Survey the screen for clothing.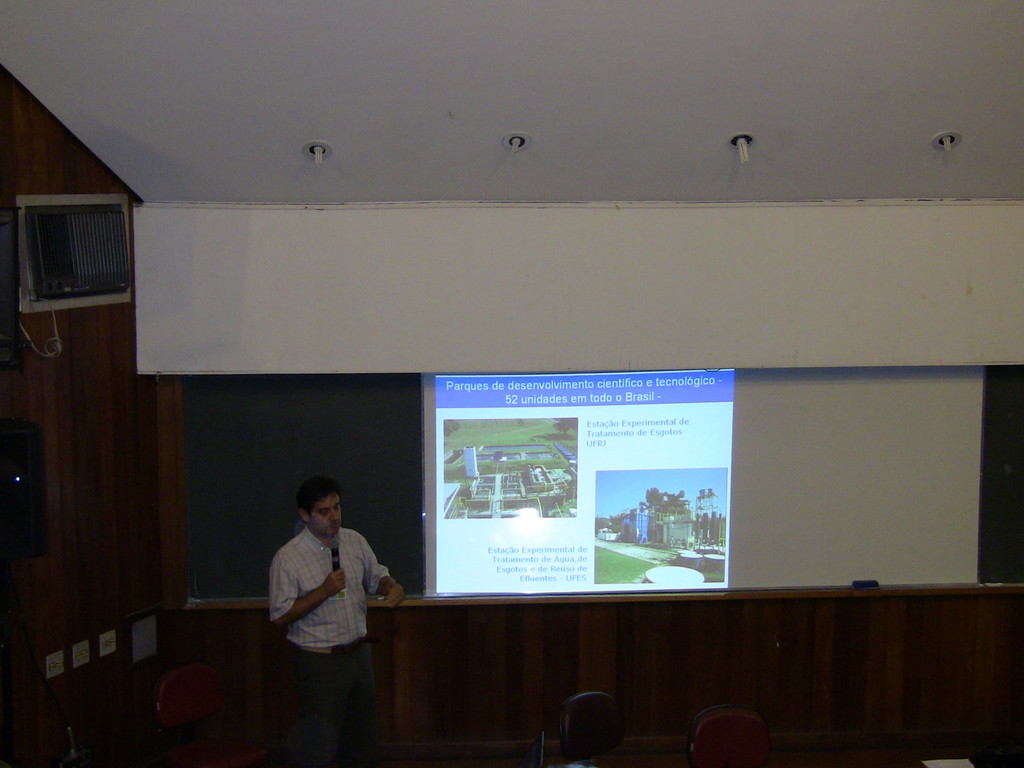
Survey found: [left=269, top=526, right=374, bottom=685].
